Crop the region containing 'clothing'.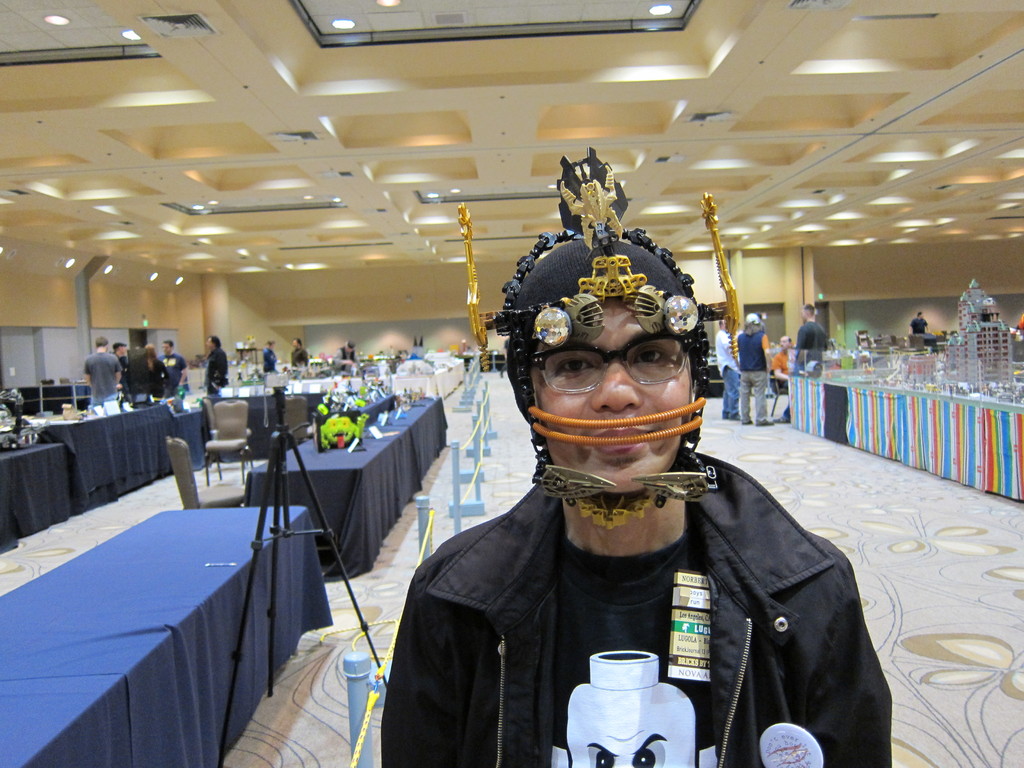
Crop region: crop(127, 364, 152, 401).
